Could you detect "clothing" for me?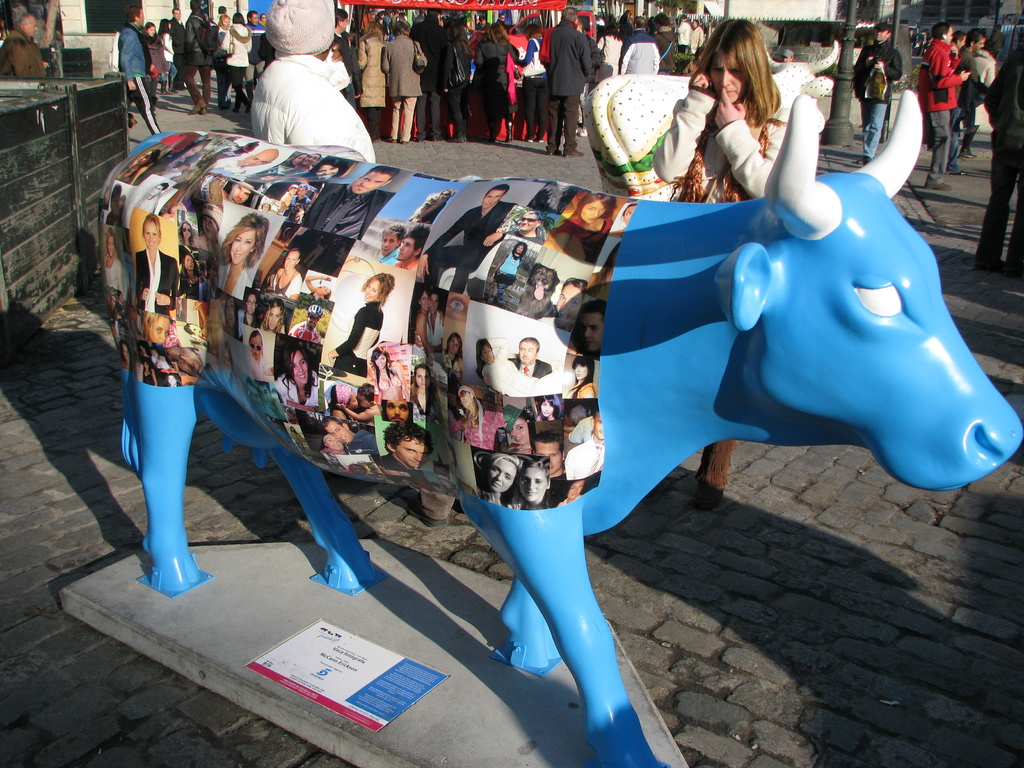
Detection result: <region>986, 42, 1023, 271</region>.
